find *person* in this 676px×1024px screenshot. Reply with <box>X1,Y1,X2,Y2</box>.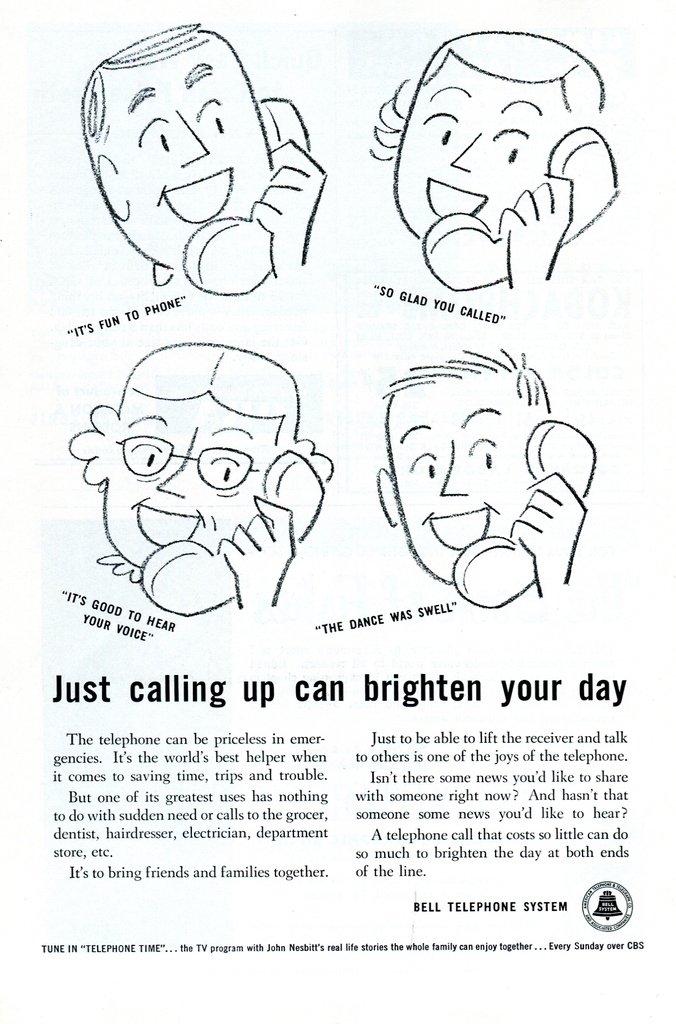
<box>72,334,351,617</box>.
